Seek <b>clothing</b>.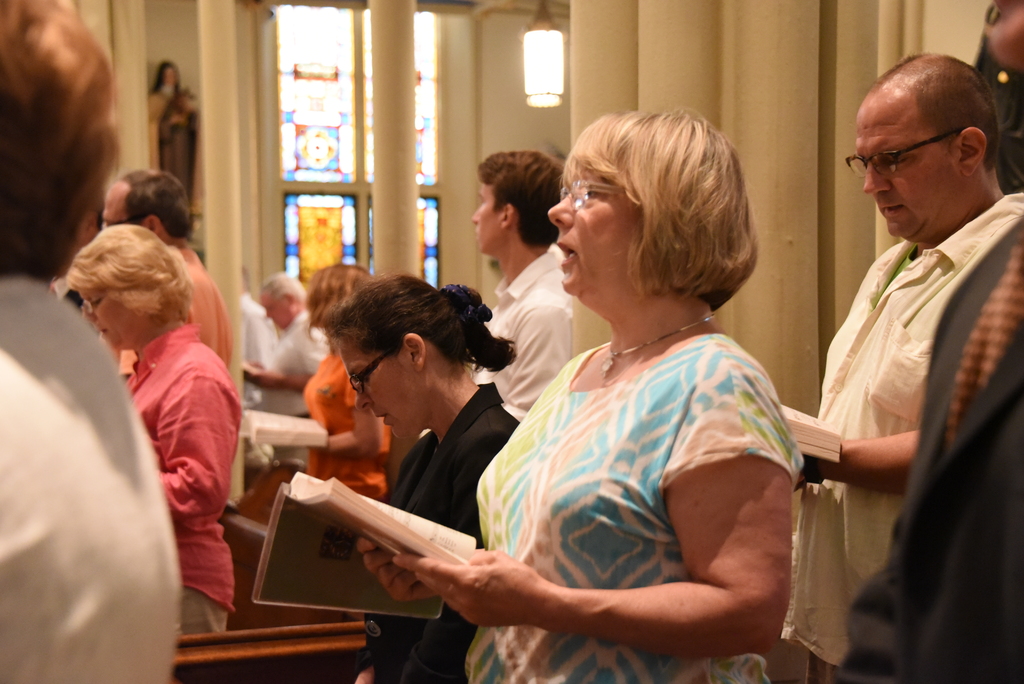
bbox=[125, 322, 236, 645].
